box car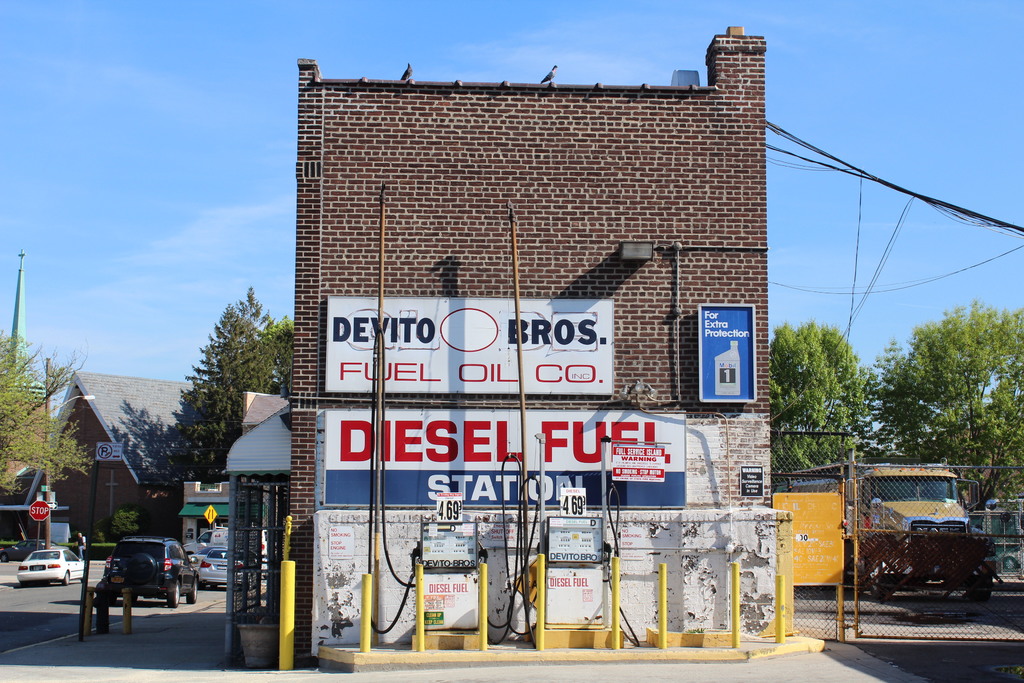
bbox(15, 548, 84, 585)
